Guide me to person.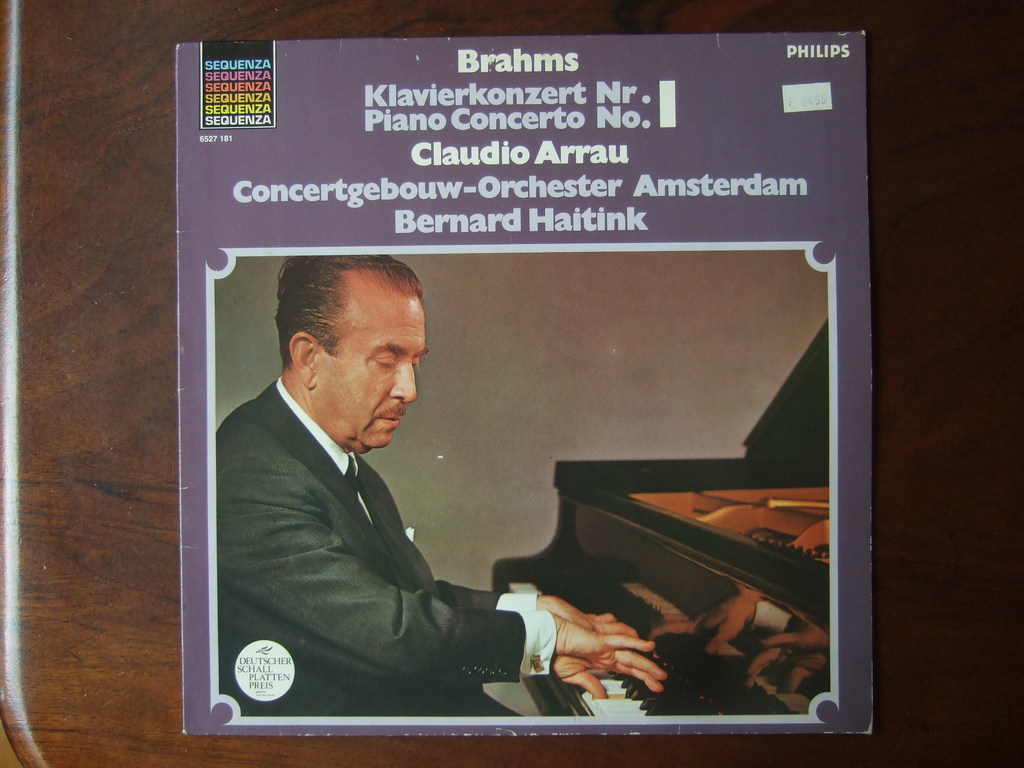
Guidance: [left=212, top=235, right=530, bottom=742].
